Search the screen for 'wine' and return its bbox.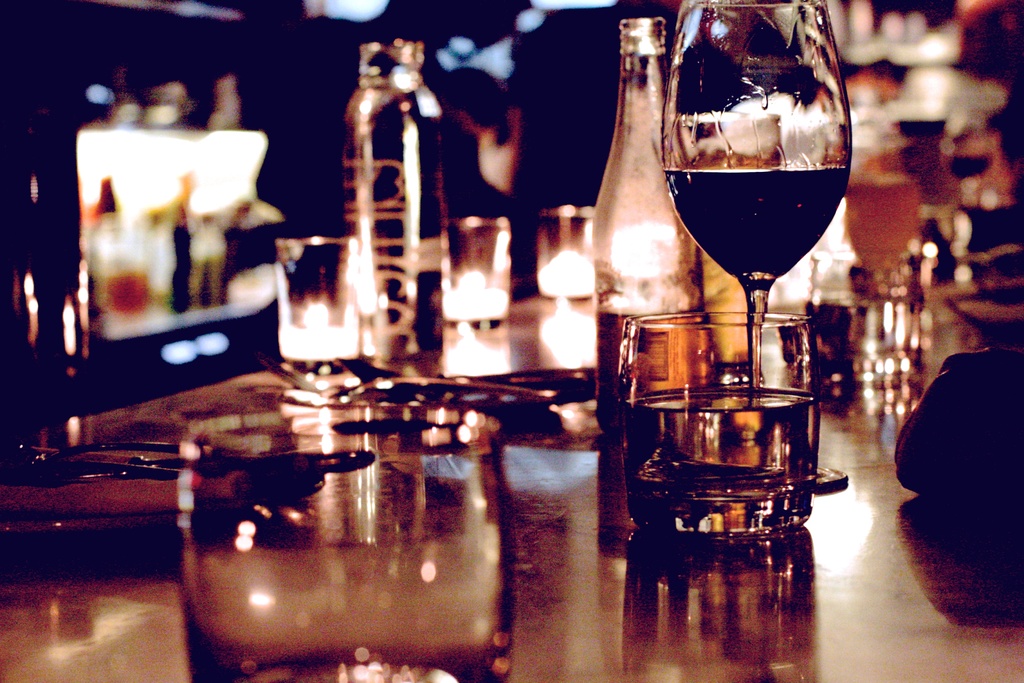
Found: box(659, 21, 848, 457).
